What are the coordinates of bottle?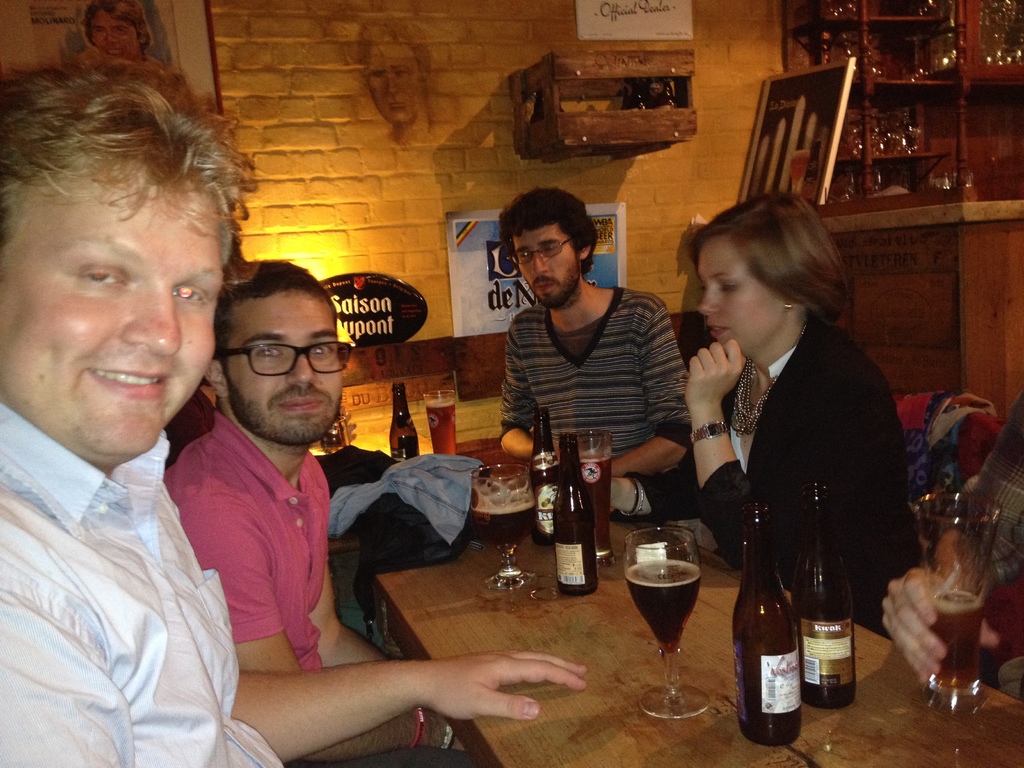
x1=529, y1=406, x2=560, y2=548.
